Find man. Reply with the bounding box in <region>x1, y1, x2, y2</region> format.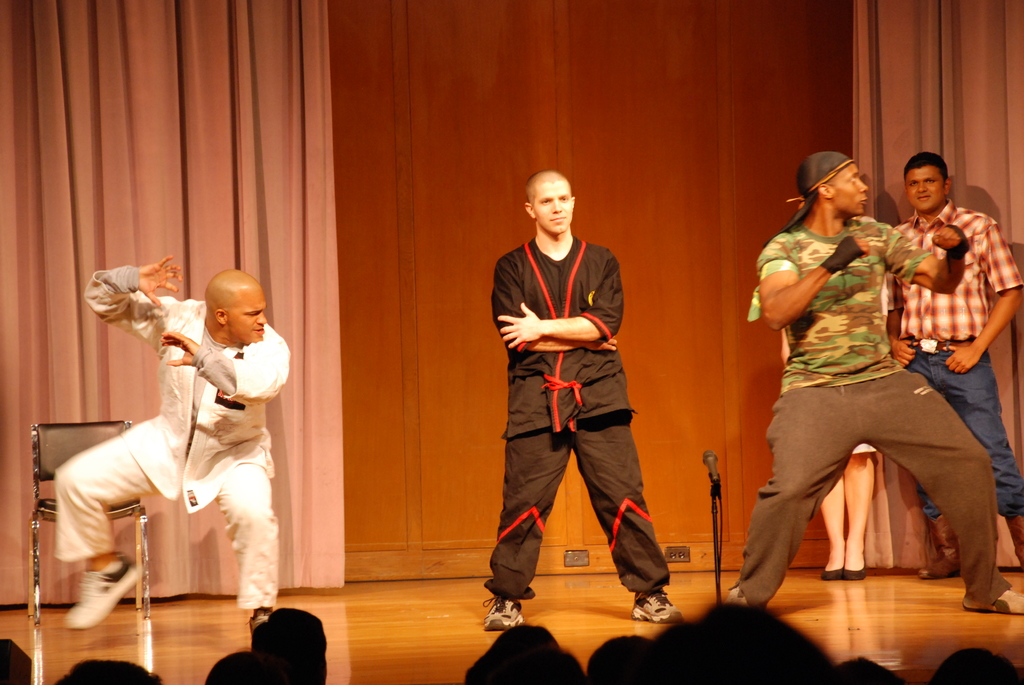
<region>728, 152, 1023, 615</region>.
